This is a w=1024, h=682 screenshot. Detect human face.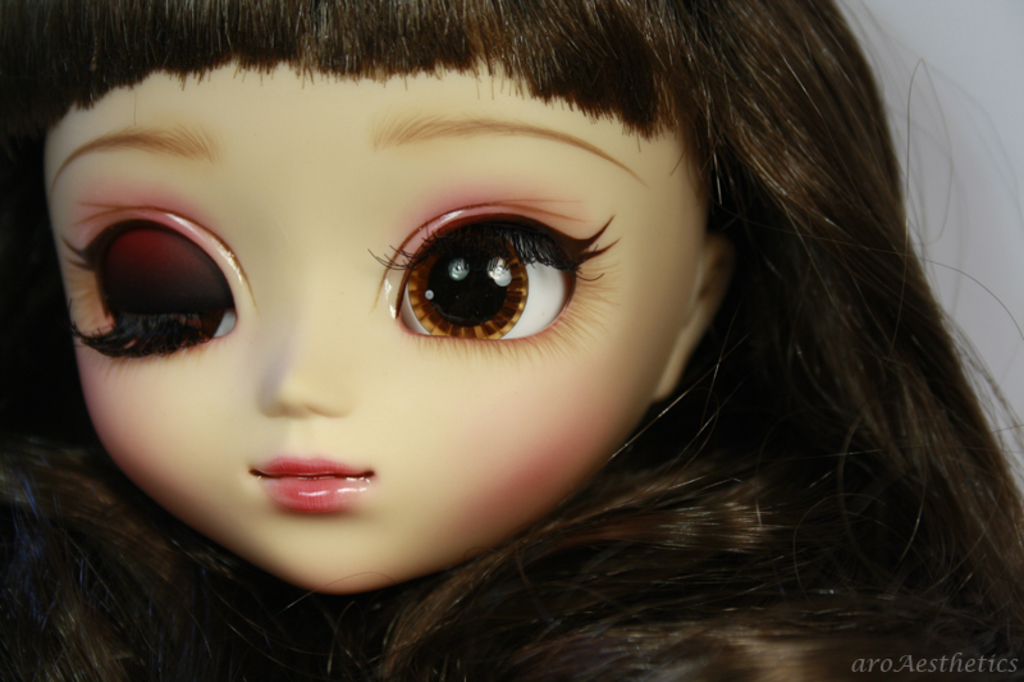
(37, 54, 705, 590).
